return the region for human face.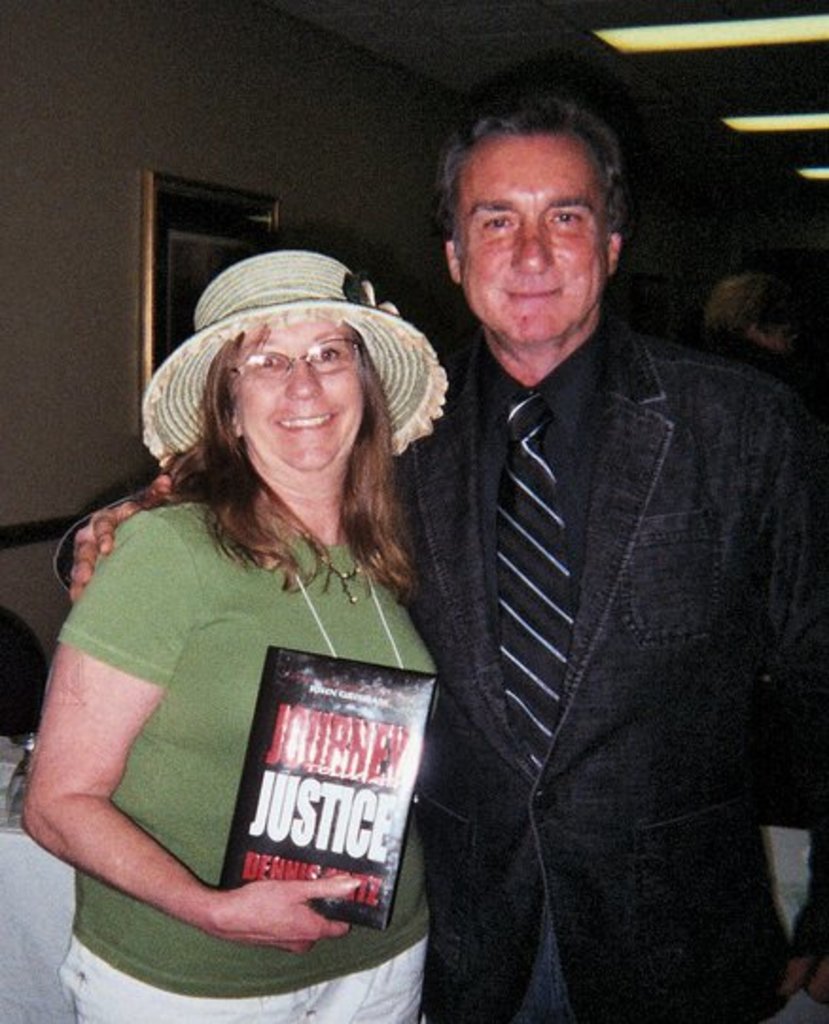
BBox(233, 324, 360, 473).
